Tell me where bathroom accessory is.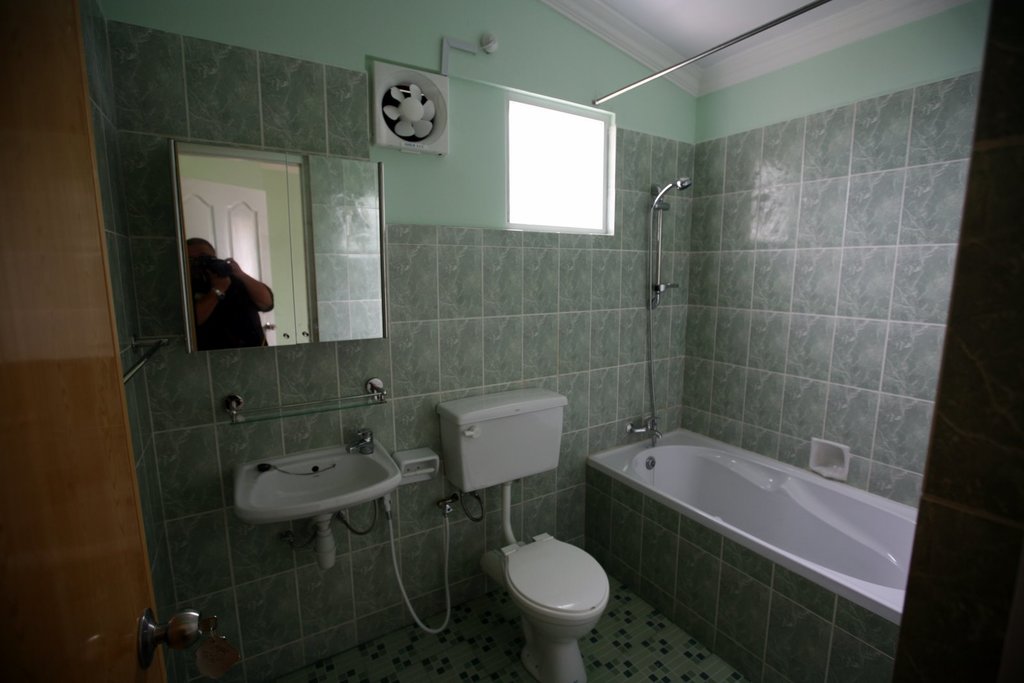
bathroom accessory is at region(346, 427, 373, 454).
